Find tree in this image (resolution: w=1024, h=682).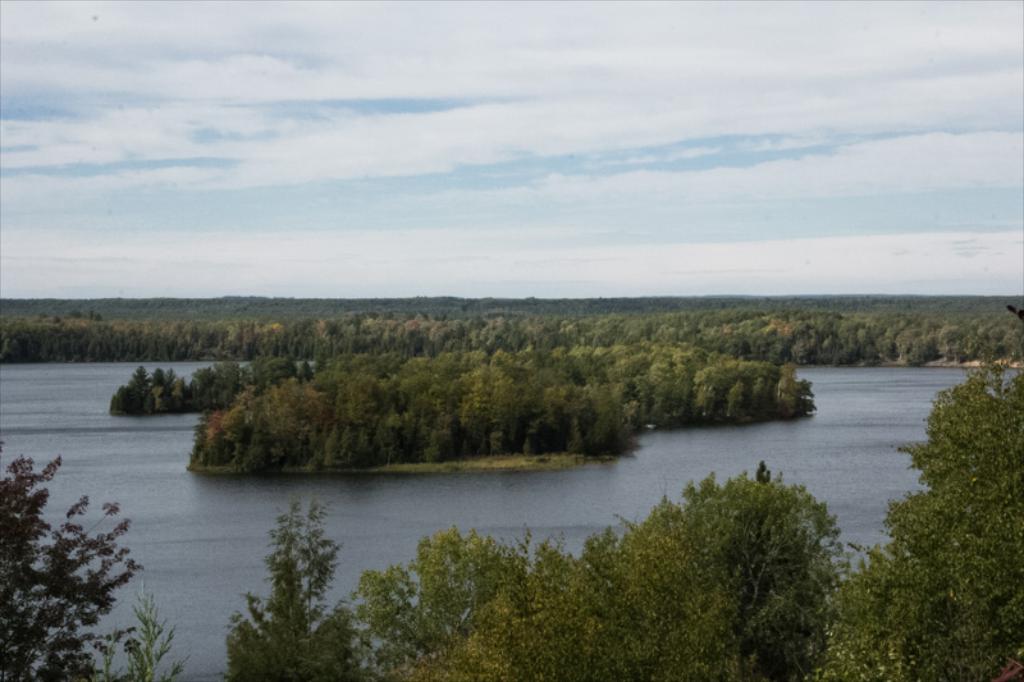
88, 581, 186, 681.
